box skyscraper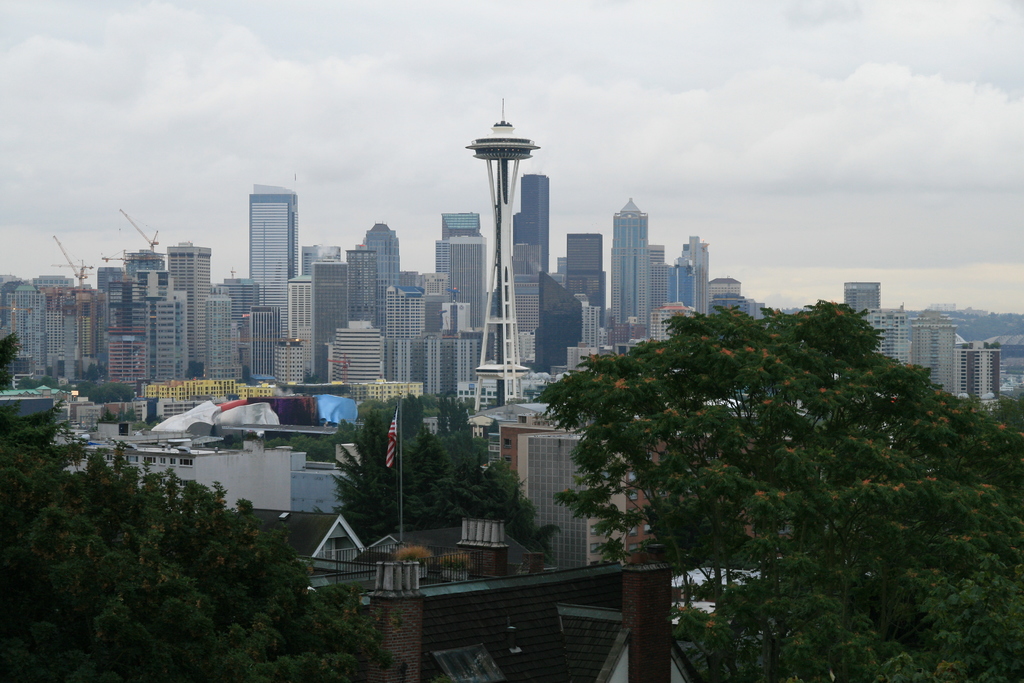
<bbox>442, 226, 483, 325</bbox>
